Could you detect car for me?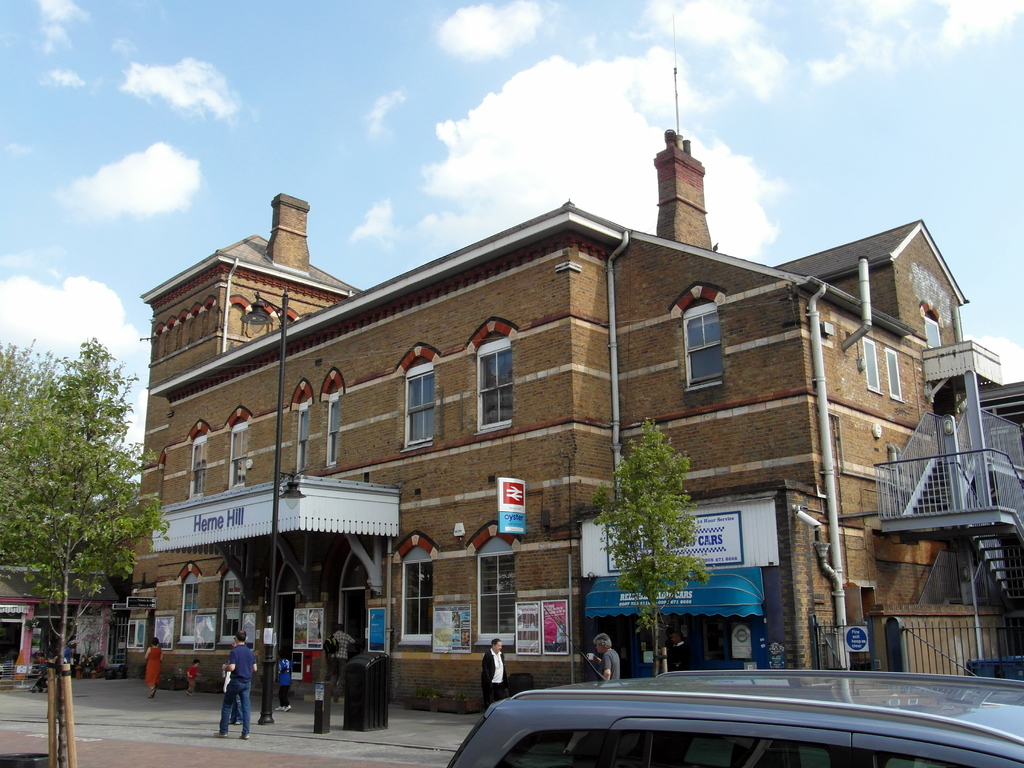
Detection result: x1=446, y1=626, x2=1023, y2=767.
